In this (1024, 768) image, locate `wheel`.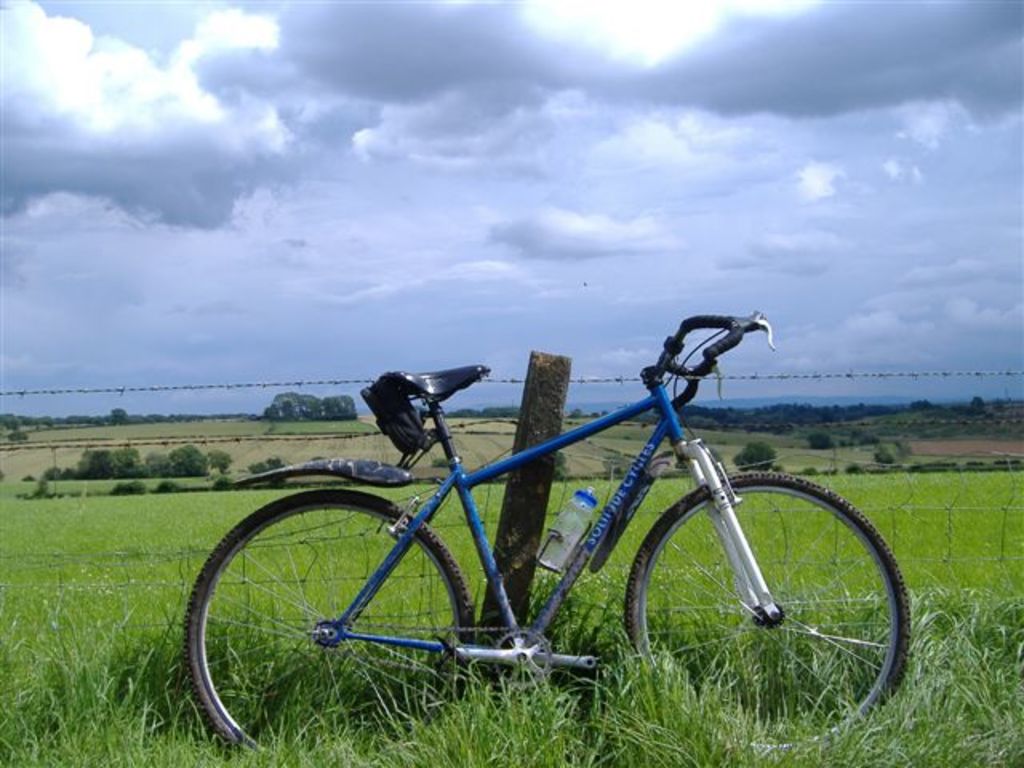
Bounding box: 176,480,478,766.
